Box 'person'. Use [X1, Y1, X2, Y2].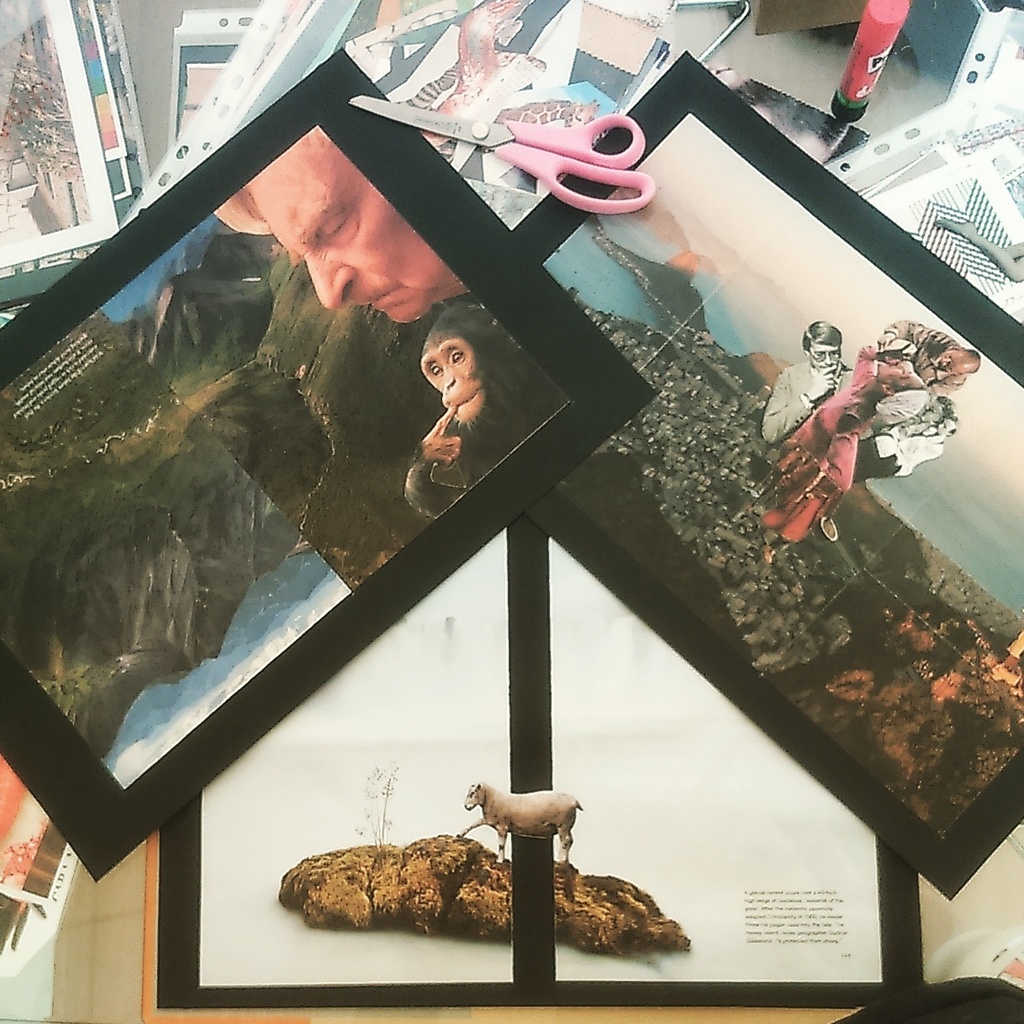
[754, 318, 860, 459].
